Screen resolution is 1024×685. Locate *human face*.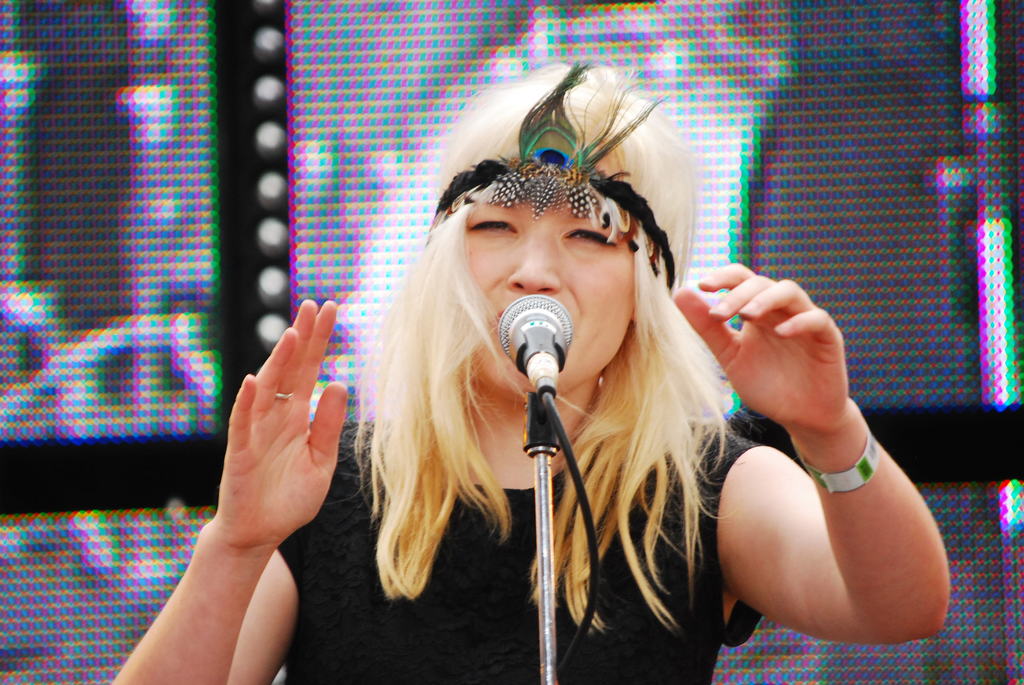
{"x1": 461, "y1": 198, "x2": 632, "y2": 395}.
